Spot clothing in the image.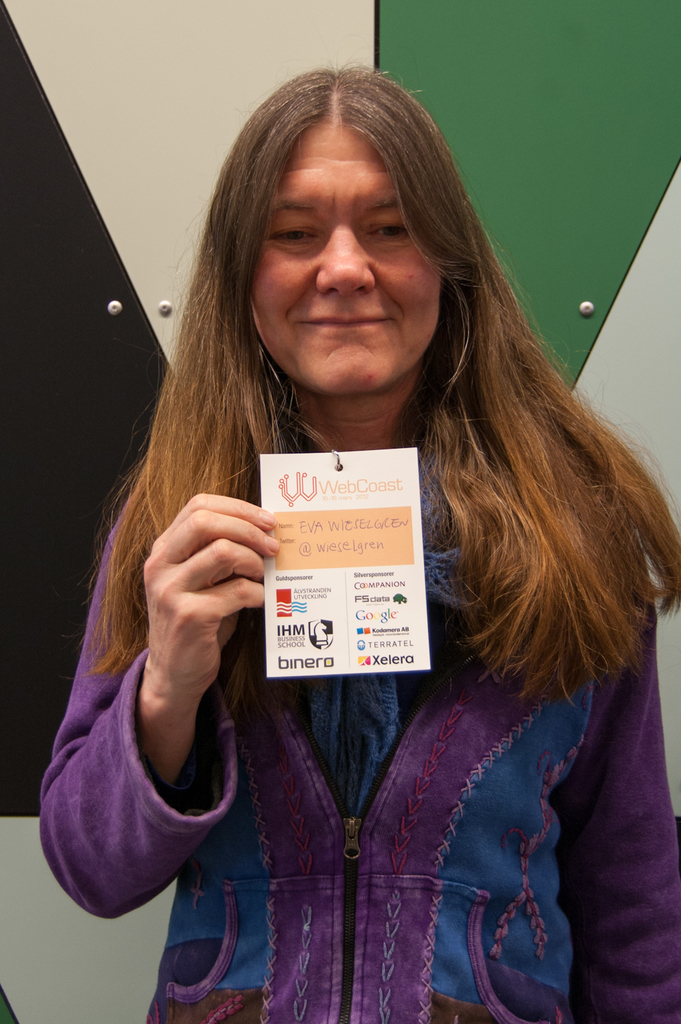
clothing found at <bbox>110, 242, 626, 931</bbox>.
